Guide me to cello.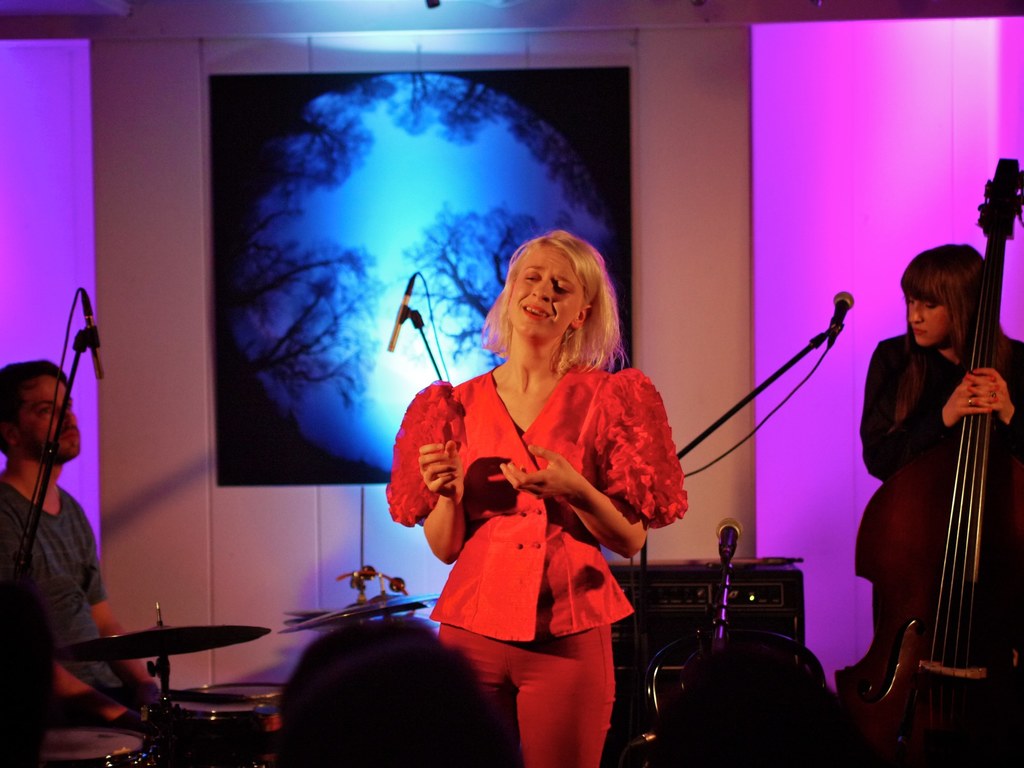
Guidance: detection(840, 155, 1022, 767).
